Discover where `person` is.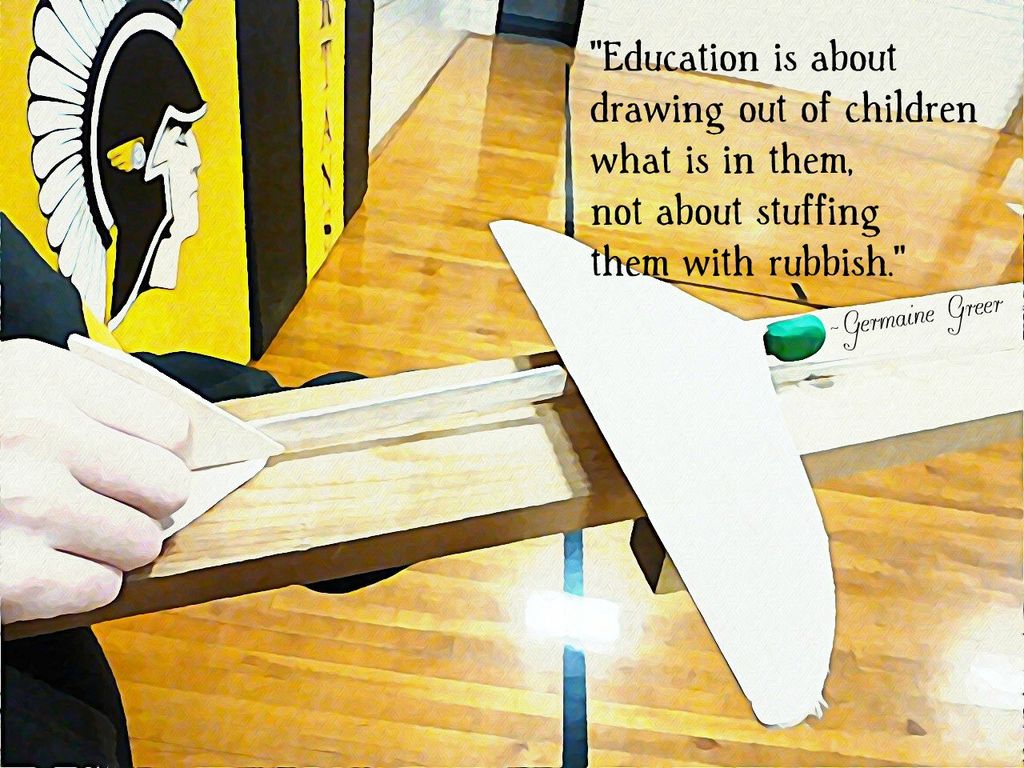
Discovered at 33, 9, 202, 336.
